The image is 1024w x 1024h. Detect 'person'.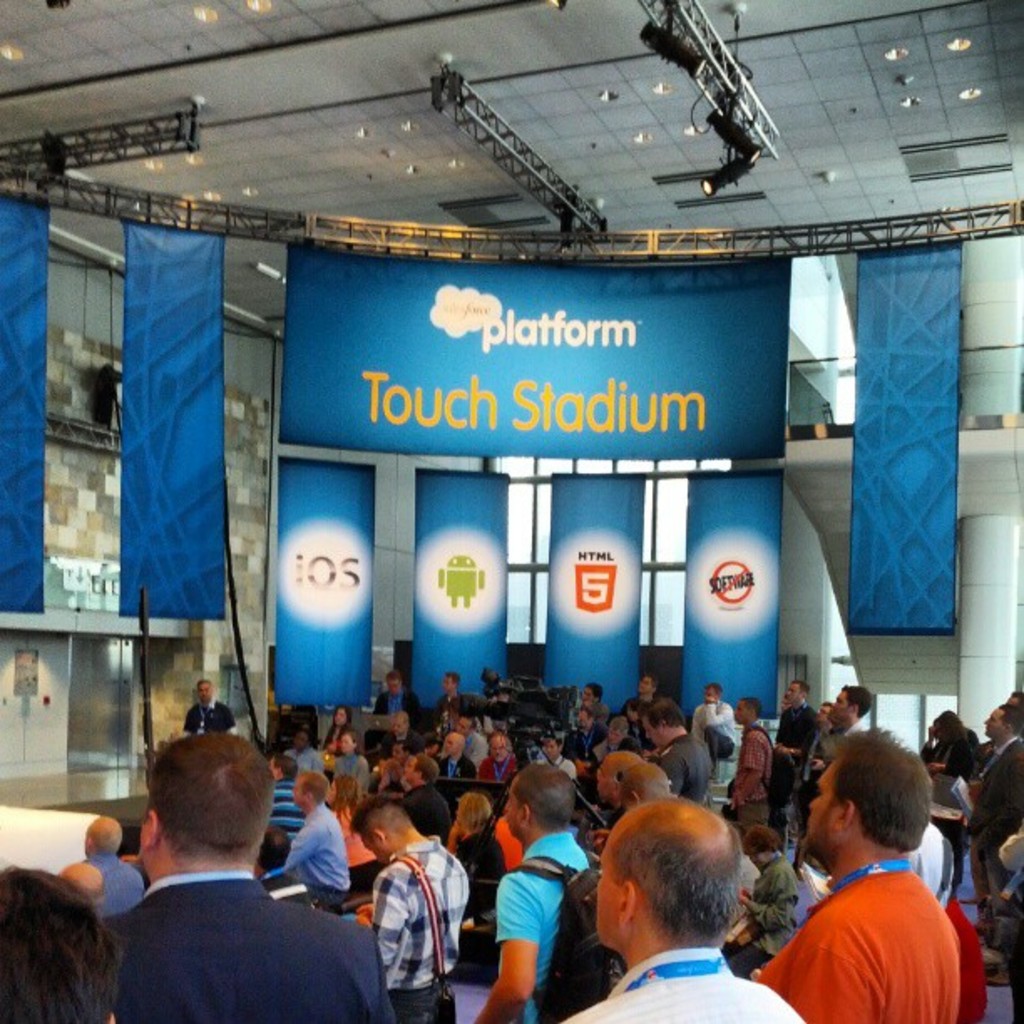
Detection: 818:696:838:728.
